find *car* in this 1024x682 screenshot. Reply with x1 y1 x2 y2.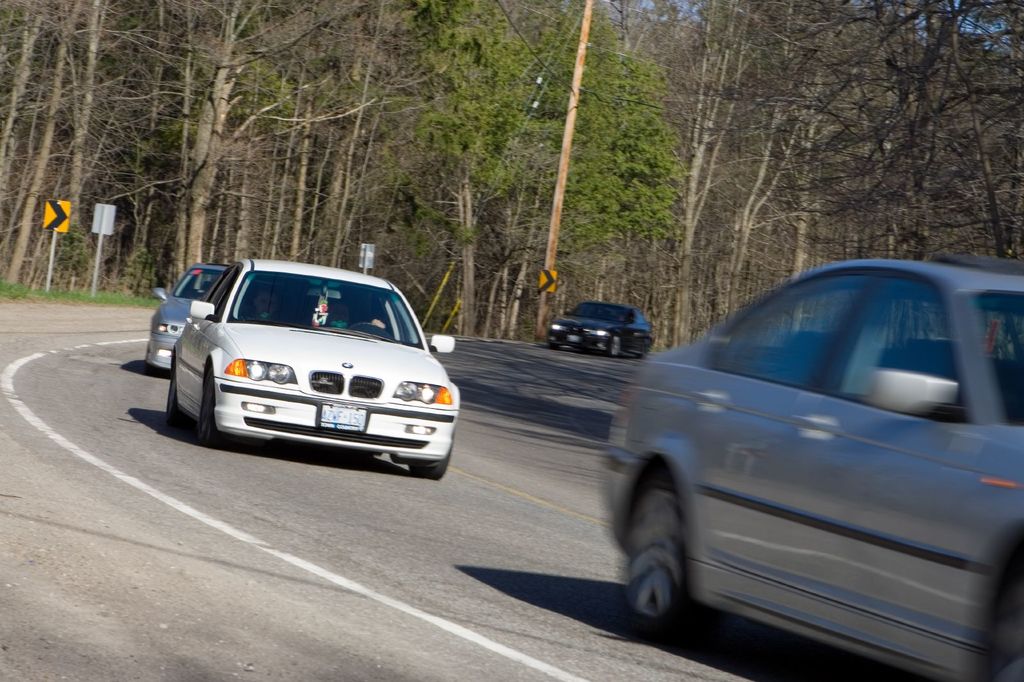
163 258 461 480.
